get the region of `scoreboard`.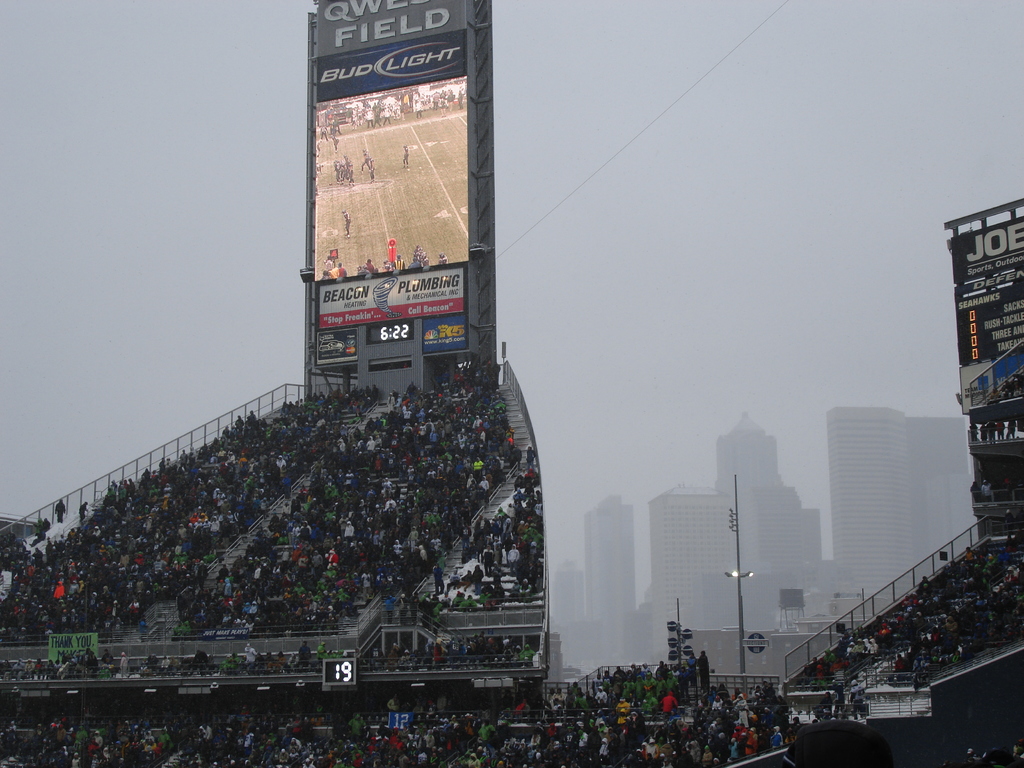
<region>274, 260, 485, 383</region>.
